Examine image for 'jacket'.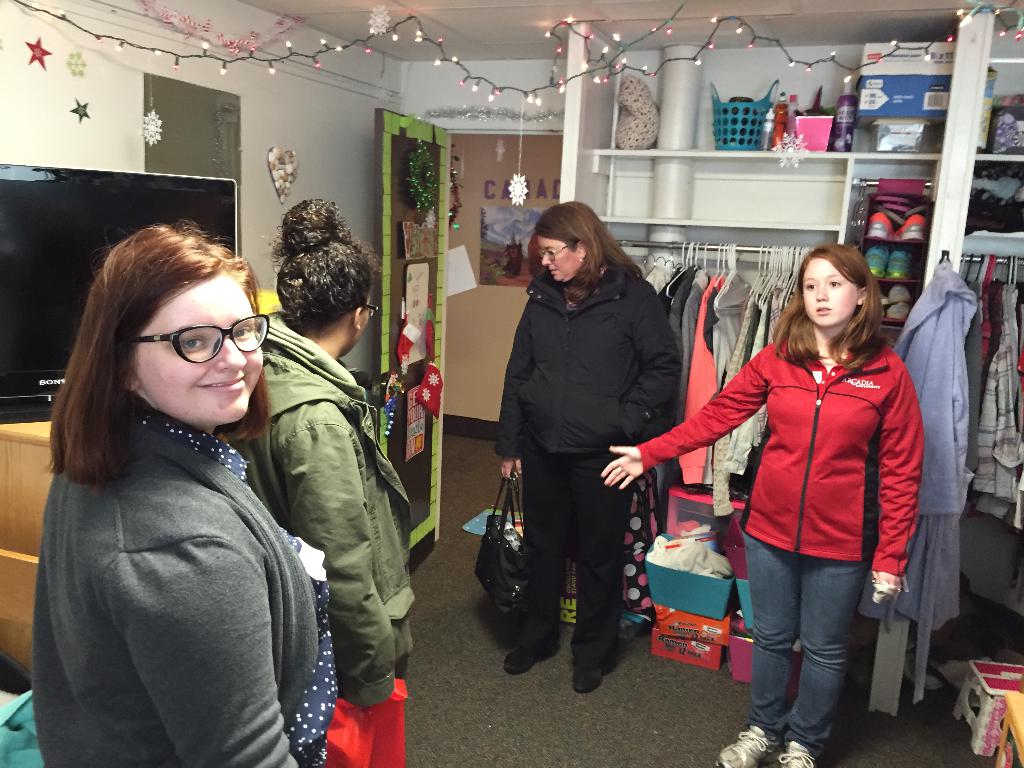
Examination result: [489, 259, 682, 460].
